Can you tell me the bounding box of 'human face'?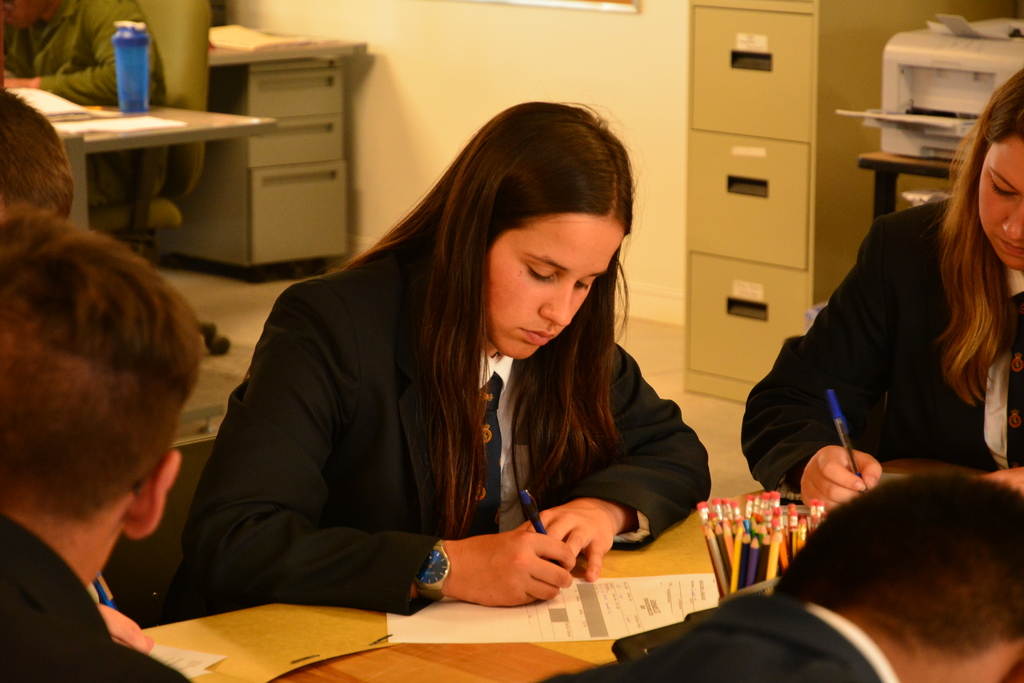
x1=489 y1=214 x2=625 y2=360.
